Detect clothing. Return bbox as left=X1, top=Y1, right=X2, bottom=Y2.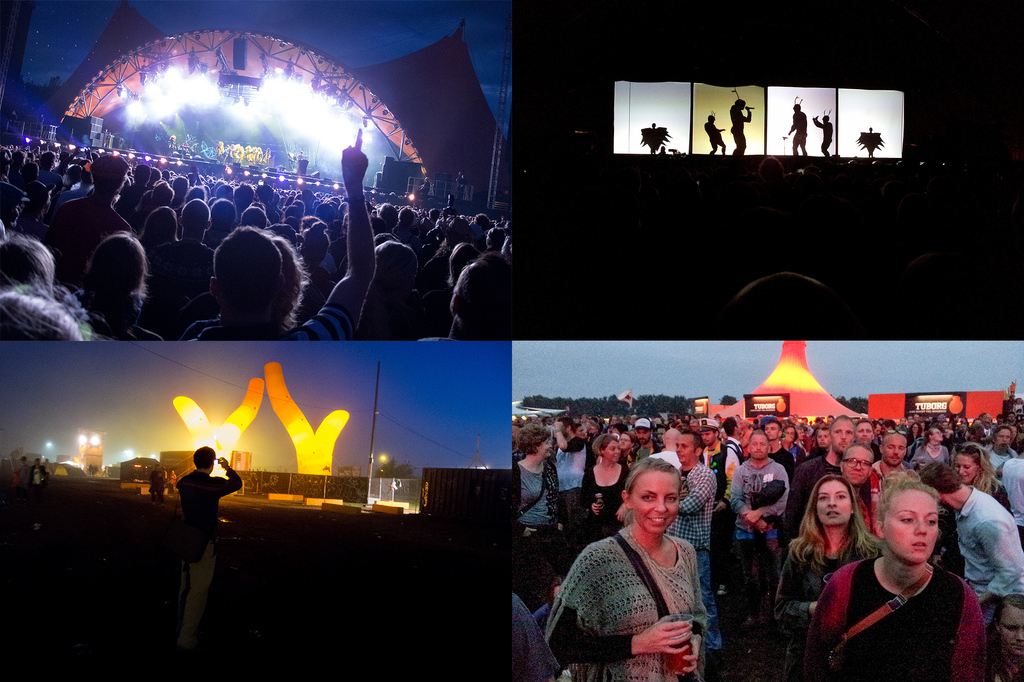
left=998, top=455, right=1023, bottom=527.
